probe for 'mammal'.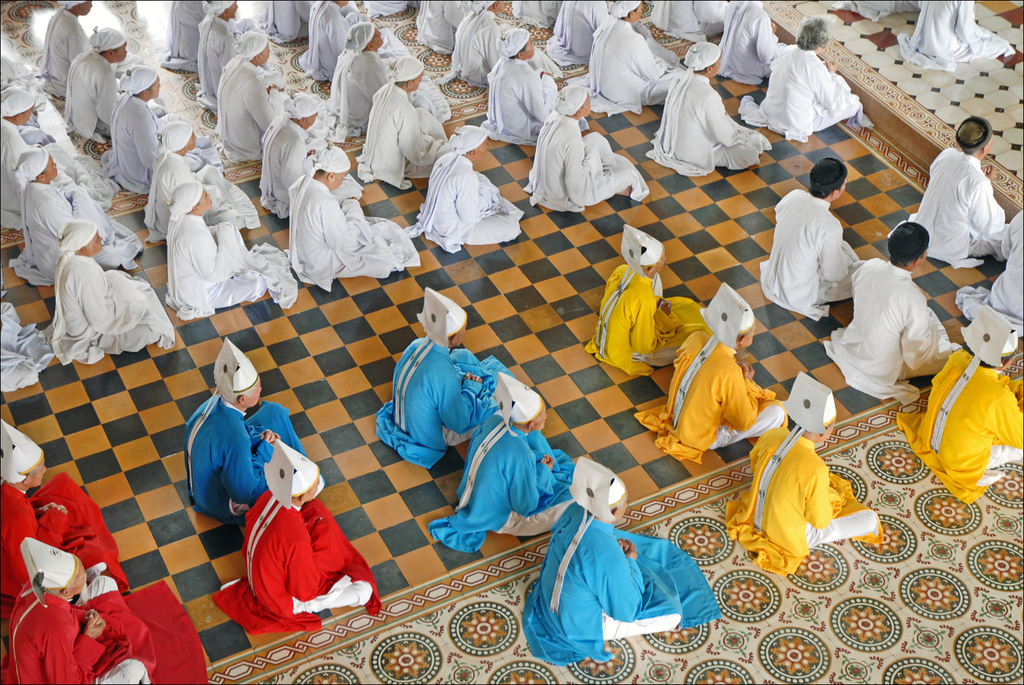
Probe result: x1=631 y1=278 x2=788 y2=464.
